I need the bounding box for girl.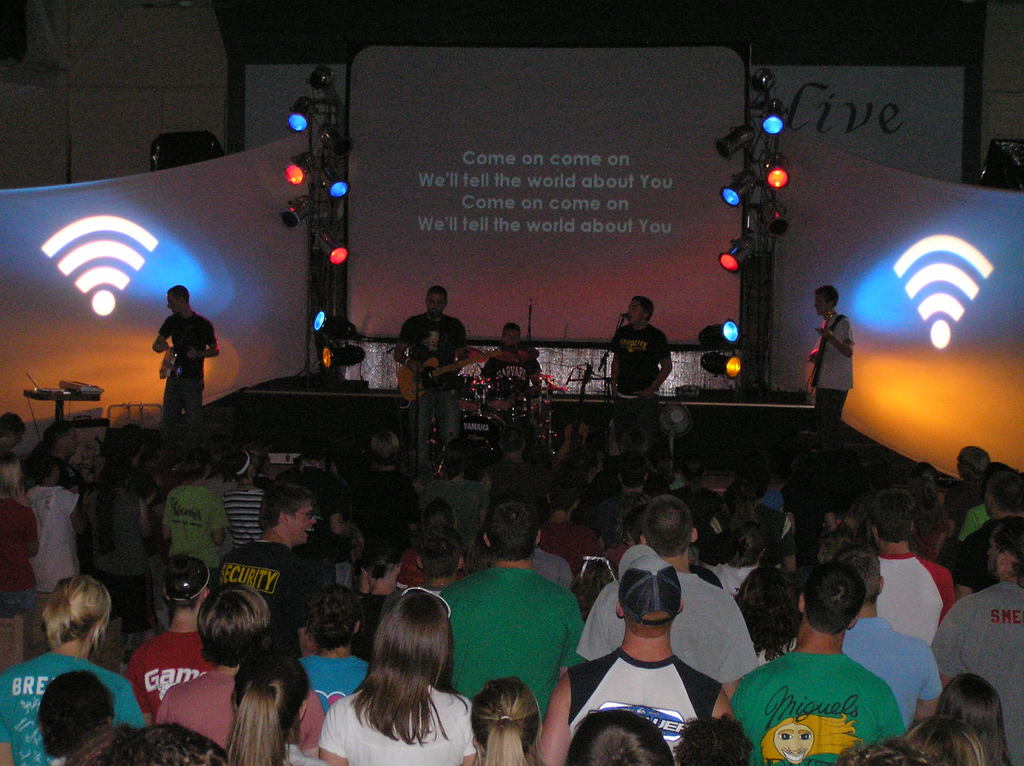
Here it is: (935, 673, 1016, 765).
